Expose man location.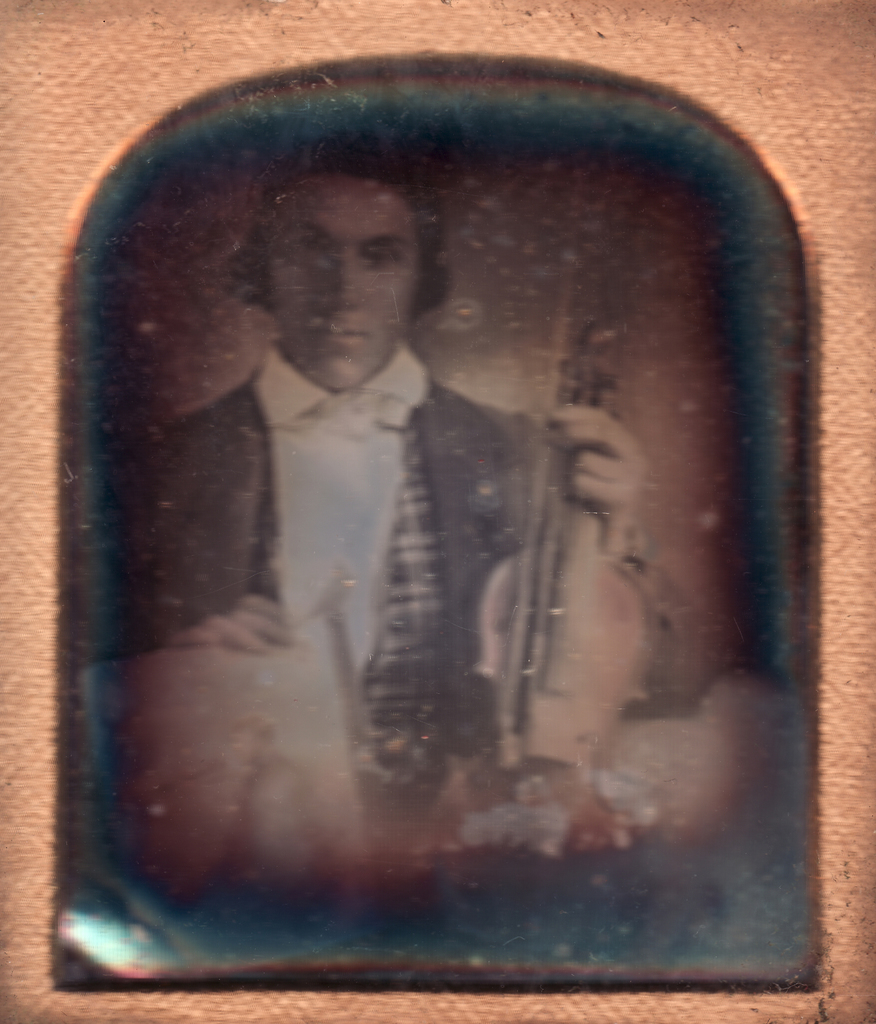
Exposed at (x1=105, y1=132, x2=645, y2=833).
